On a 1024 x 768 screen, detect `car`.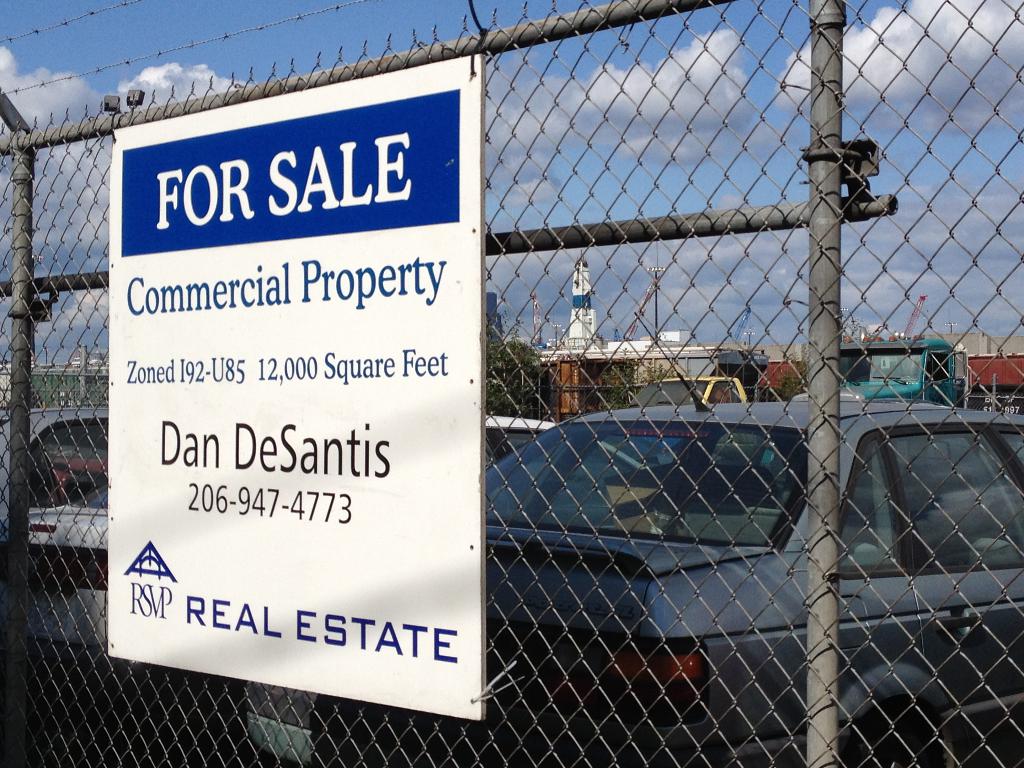
0,387,126,673.
